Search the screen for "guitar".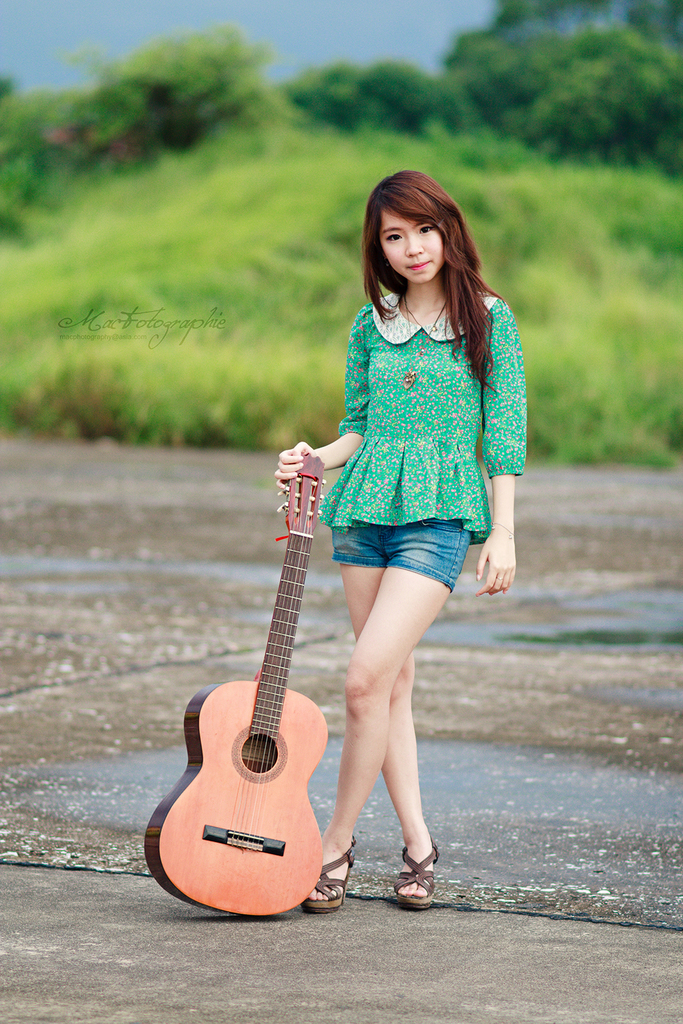
Found at box=[141, 444, 330, 915].
